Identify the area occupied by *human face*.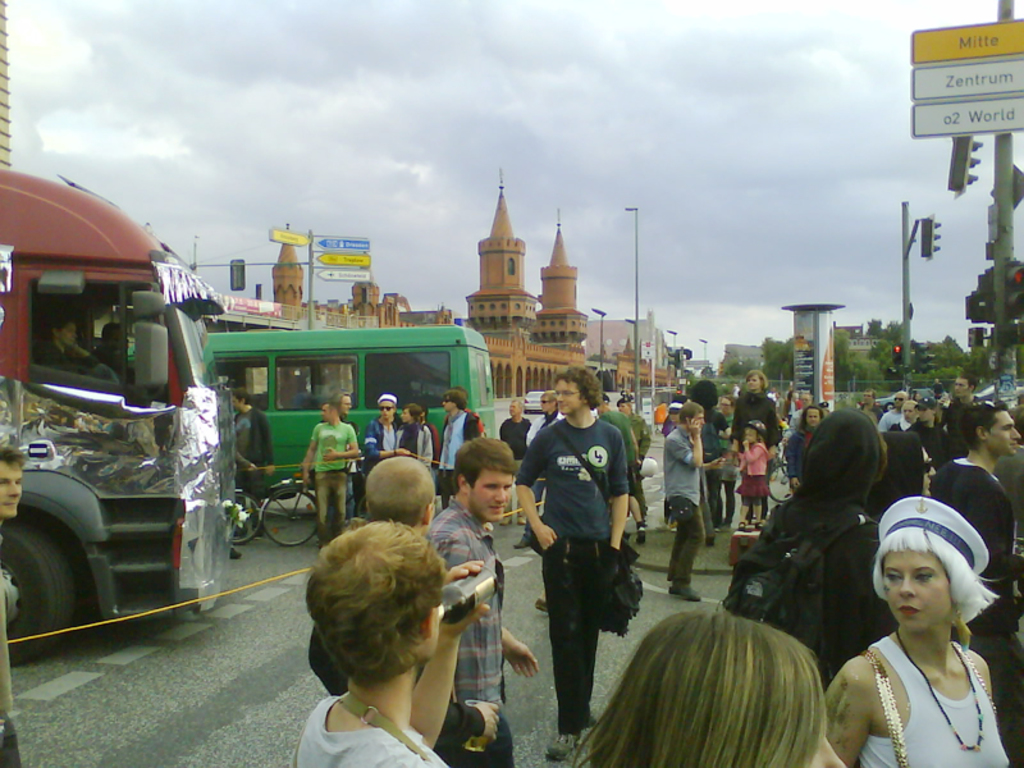
Area: [x1=669, y1=411, x2=682, y2=422].
